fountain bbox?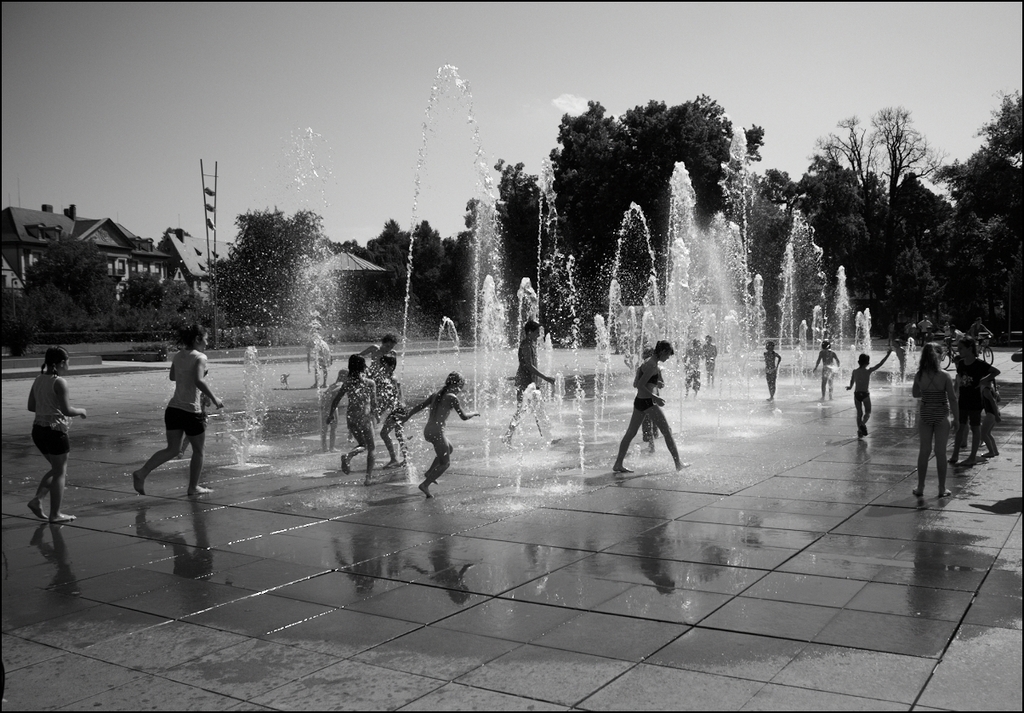
{"left": 234, "top": 114, "right": 361, "bottom": 478}
